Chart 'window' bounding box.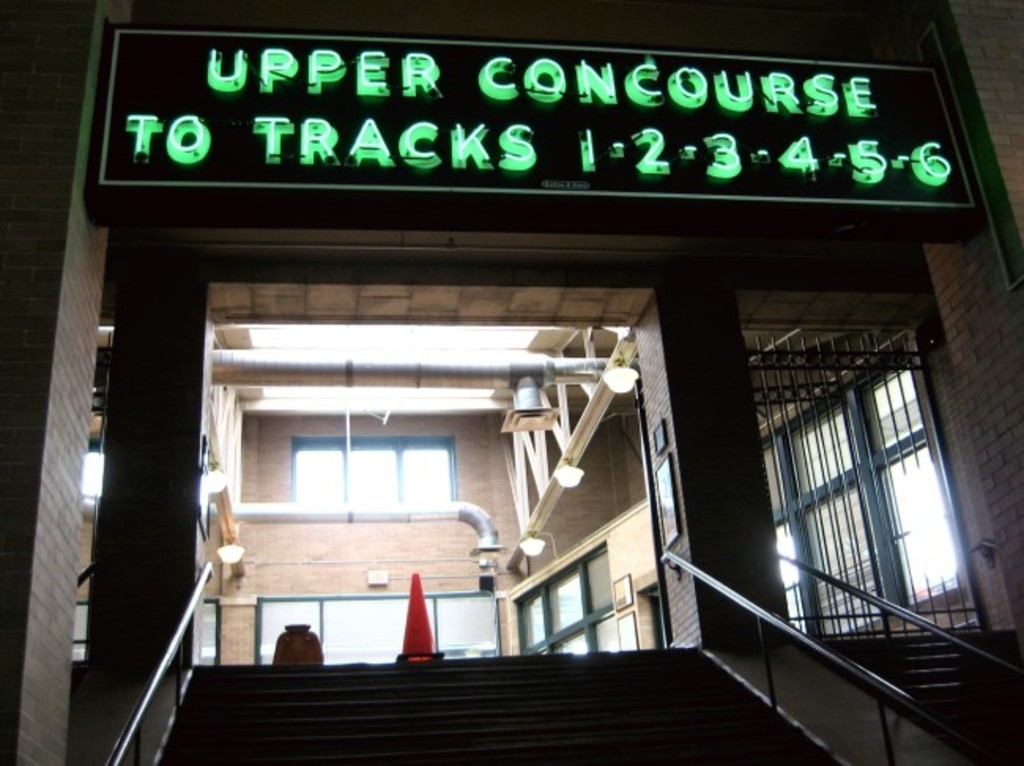
Charted: 759 336 964 637.
